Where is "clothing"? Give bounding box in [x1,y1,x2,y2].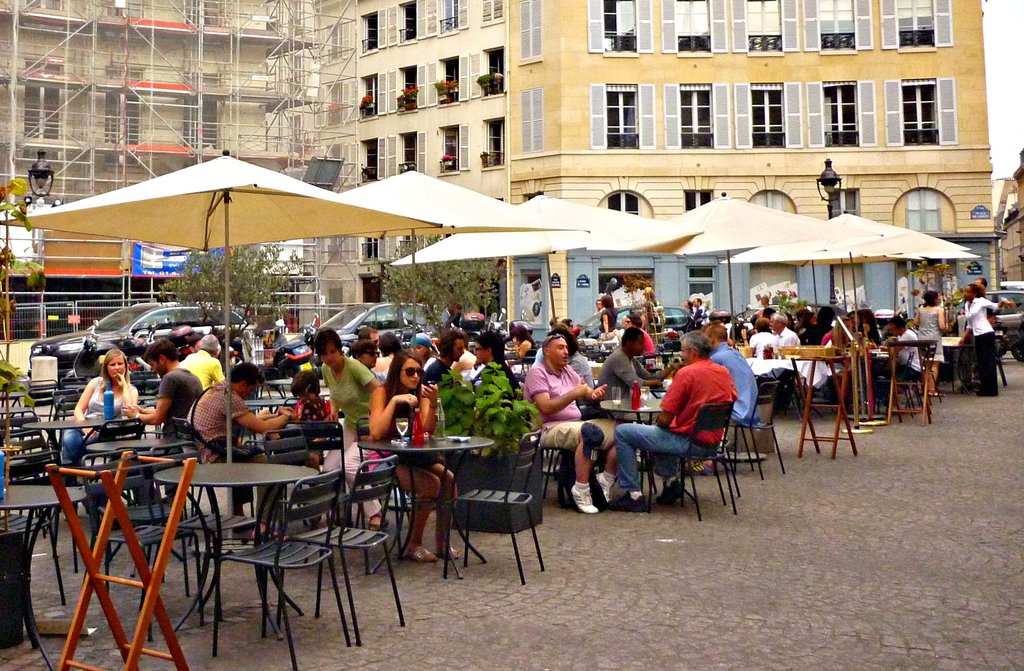
[966,293,1005,398].
